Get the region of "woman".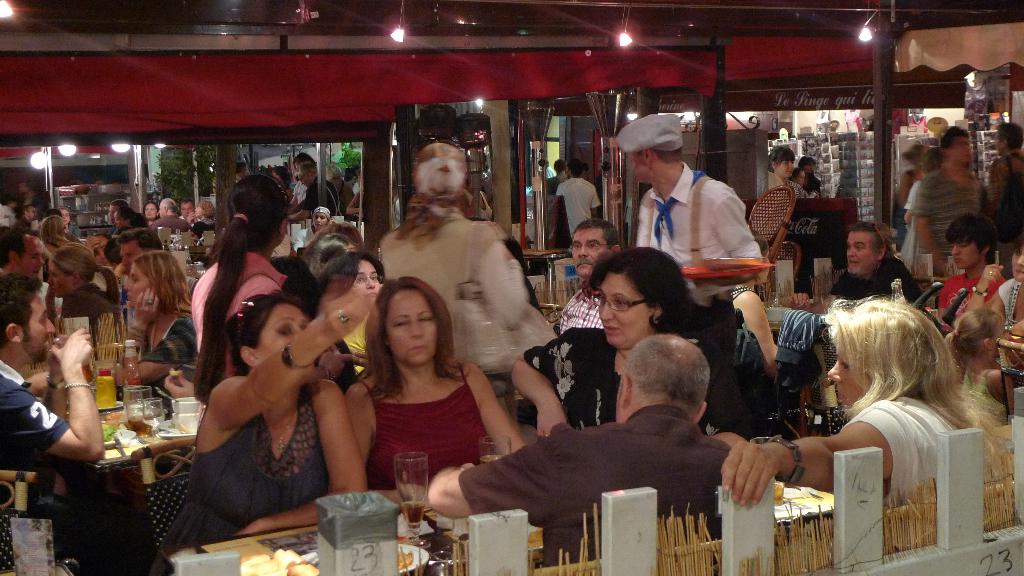
select_region(299, 207, 333, 240).
